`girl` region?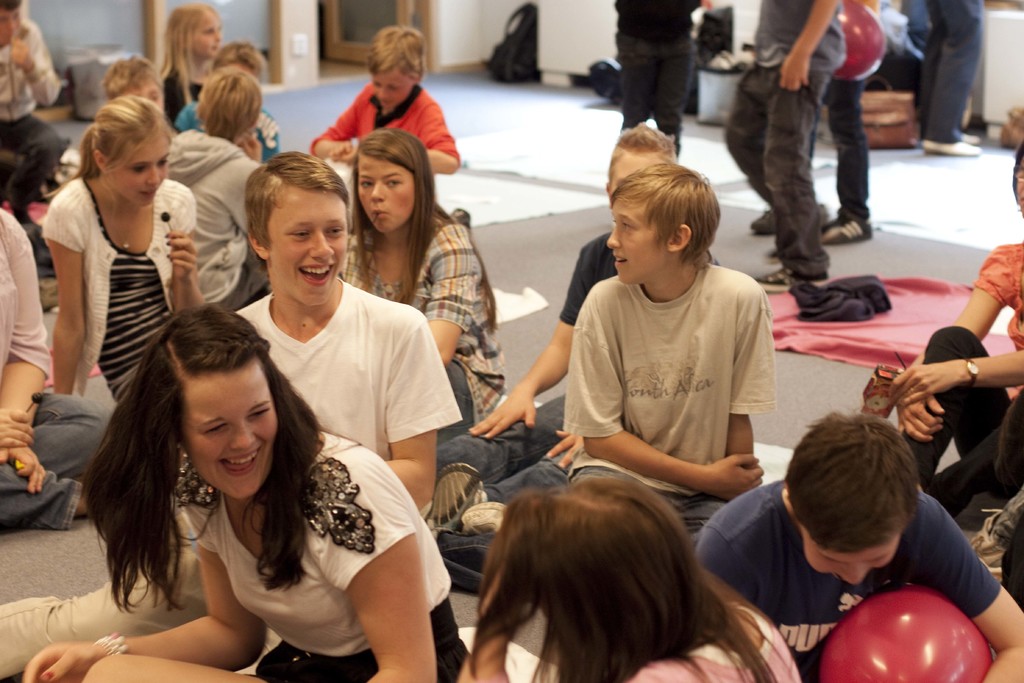
pyautogui.locateOnScreen(49, 97, 197, 403)
